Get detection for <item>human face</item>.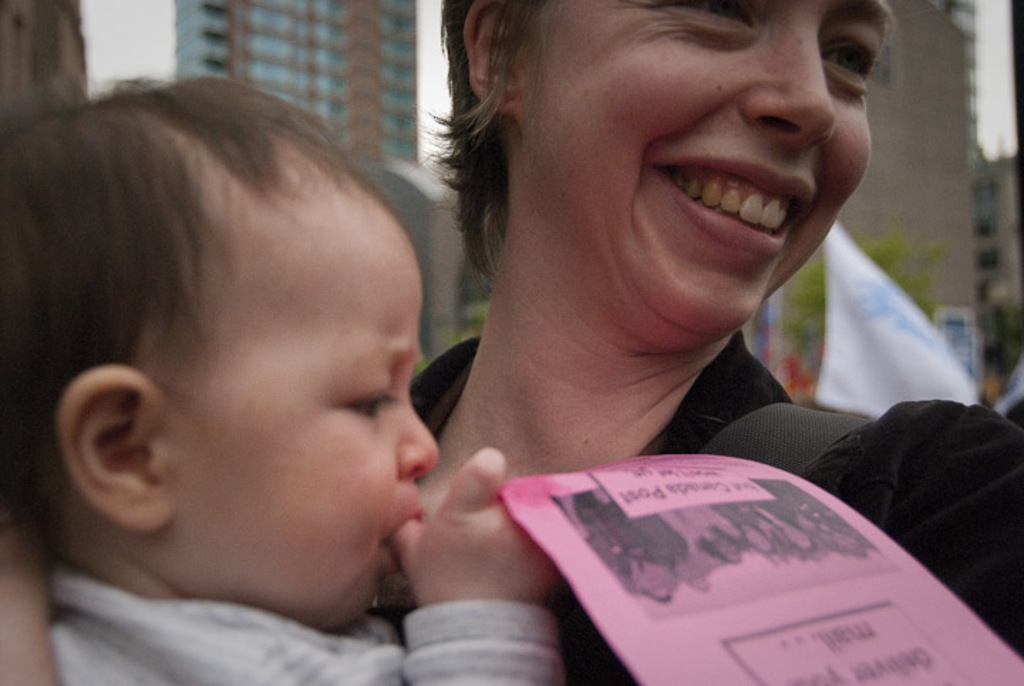
Detection: <bbox>148, 132, 438, 630</bbox>.
